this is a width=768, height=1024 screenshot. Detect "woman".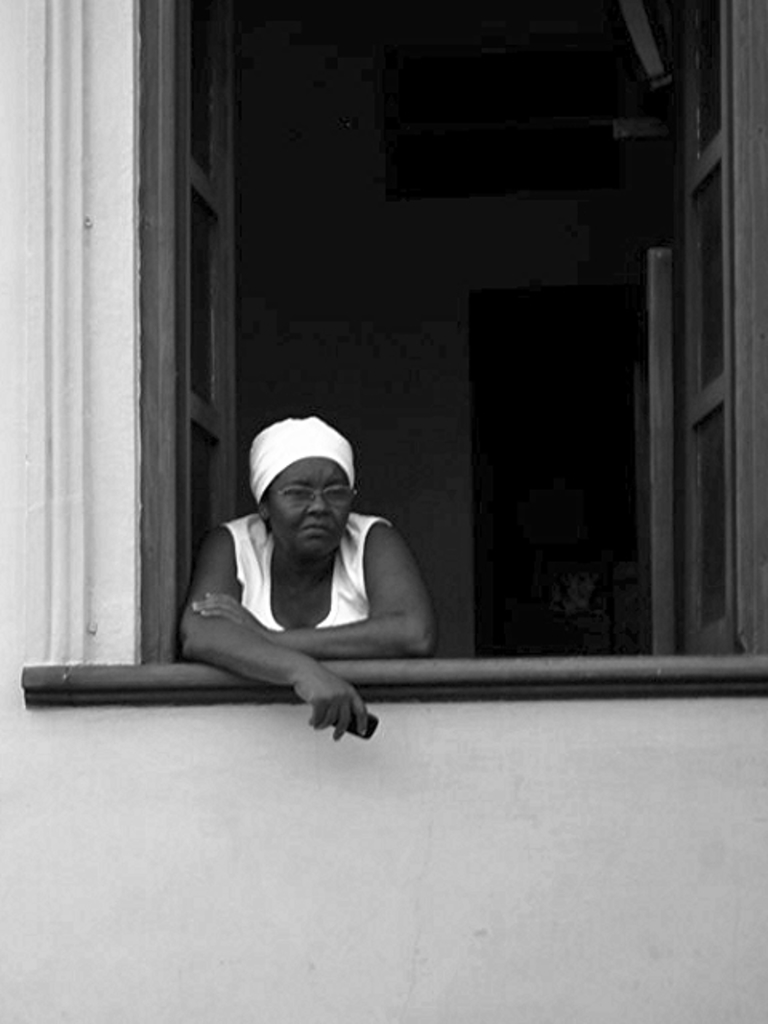
<region>123, 450, 490, 728</region>.
